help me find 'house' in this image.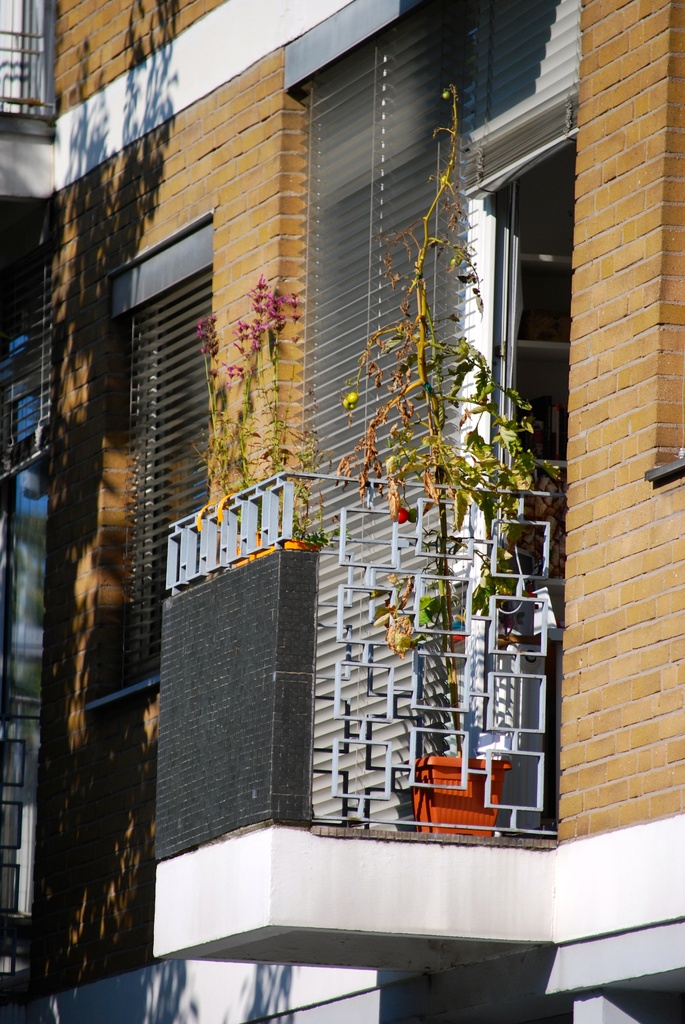
Found it: 0:0:684:1023.
